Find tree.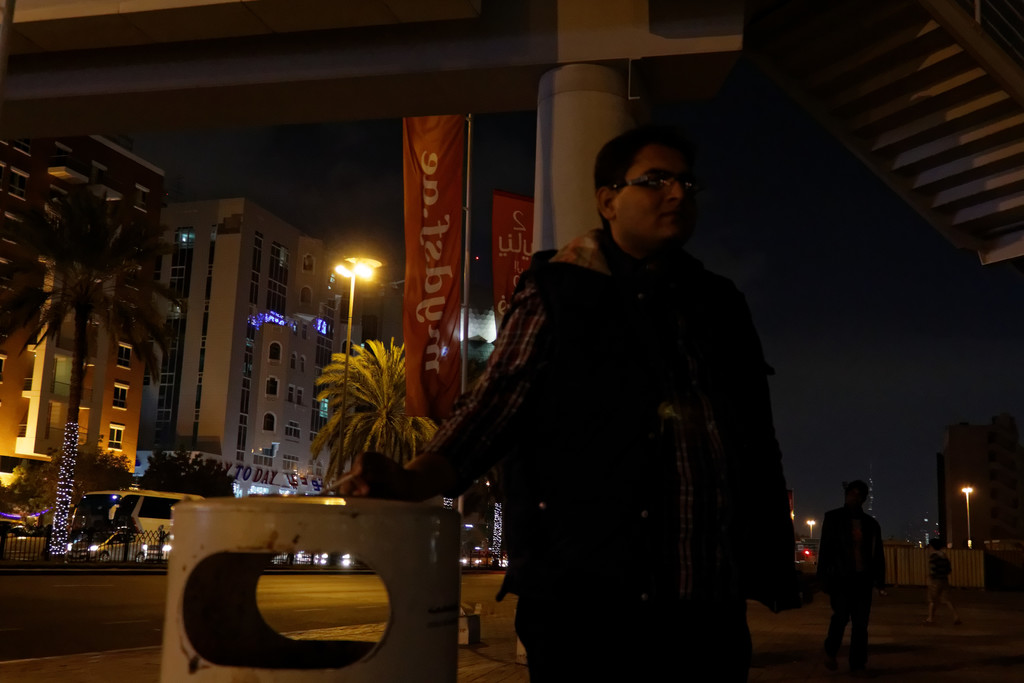
{"x1": 308, "y1": 333, "x2": 440, "y2": 497}.
